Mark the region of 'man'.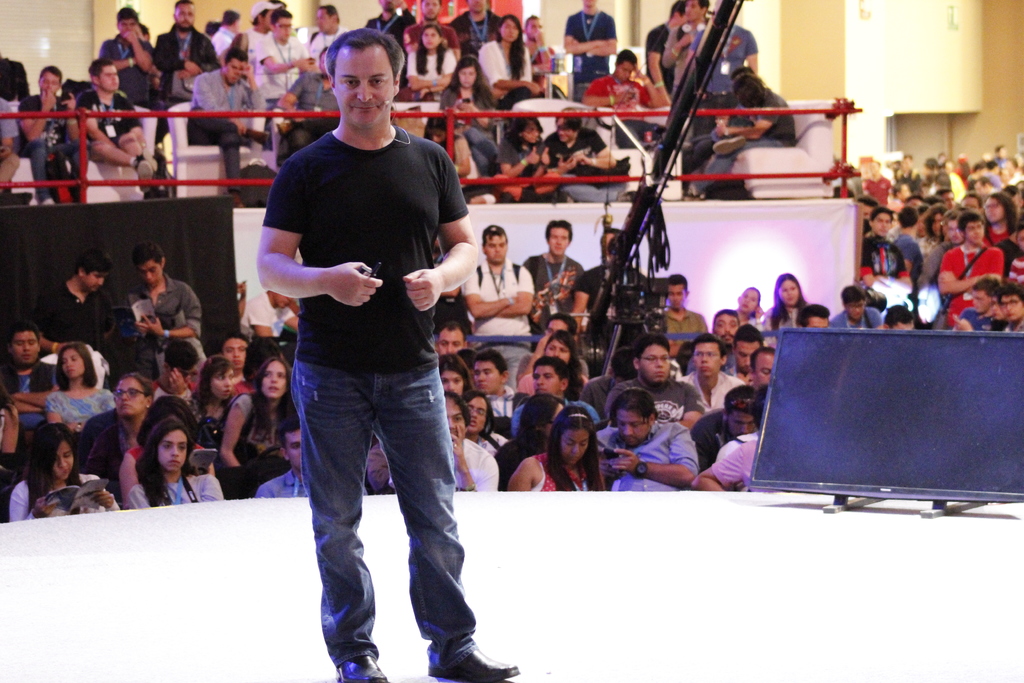
Region: {"left": 579, "top": 349, "right": 638, "bottom": 406}.
